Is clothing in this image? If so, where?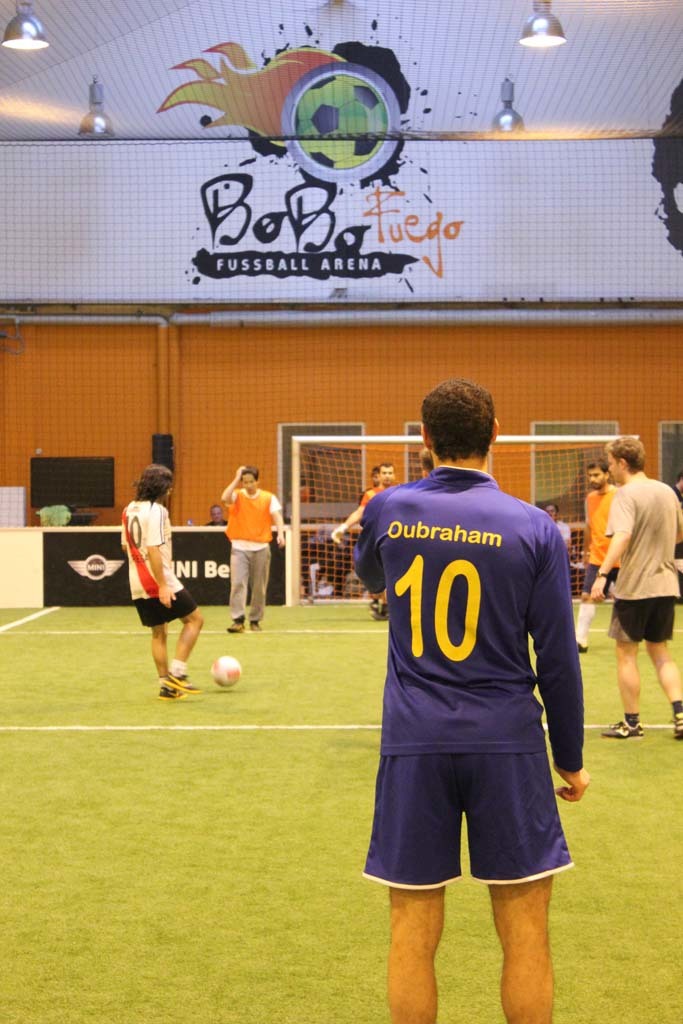
Yes, at locate(220, 485, 266, 619).
